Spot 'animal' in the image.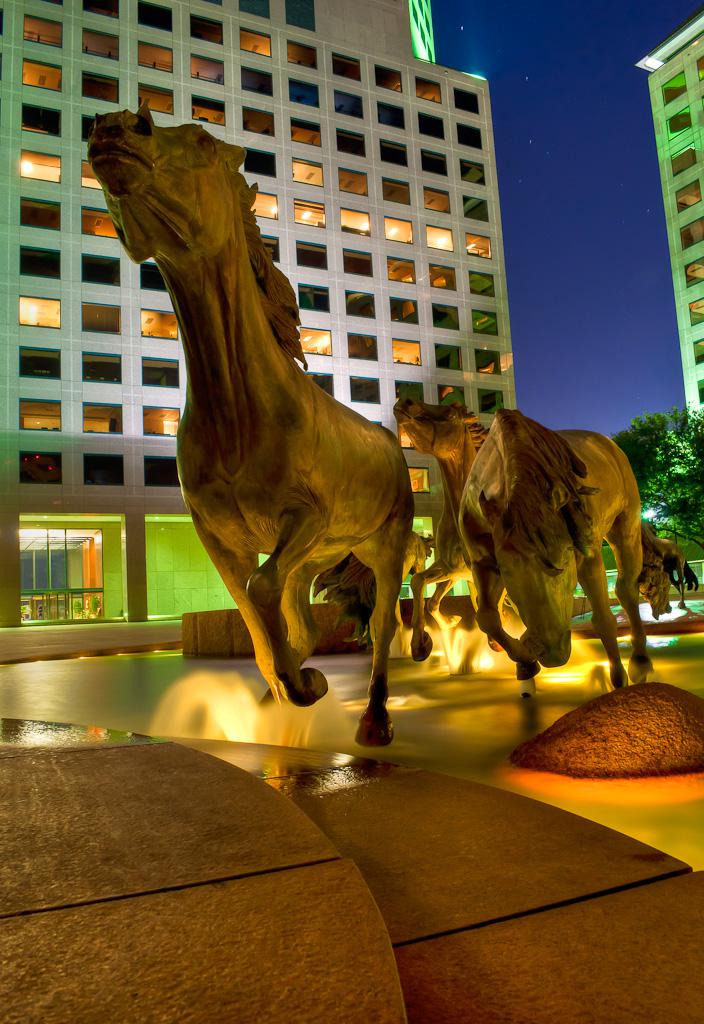
'animal' found at <region>82, 115, 431, 755</region>.
